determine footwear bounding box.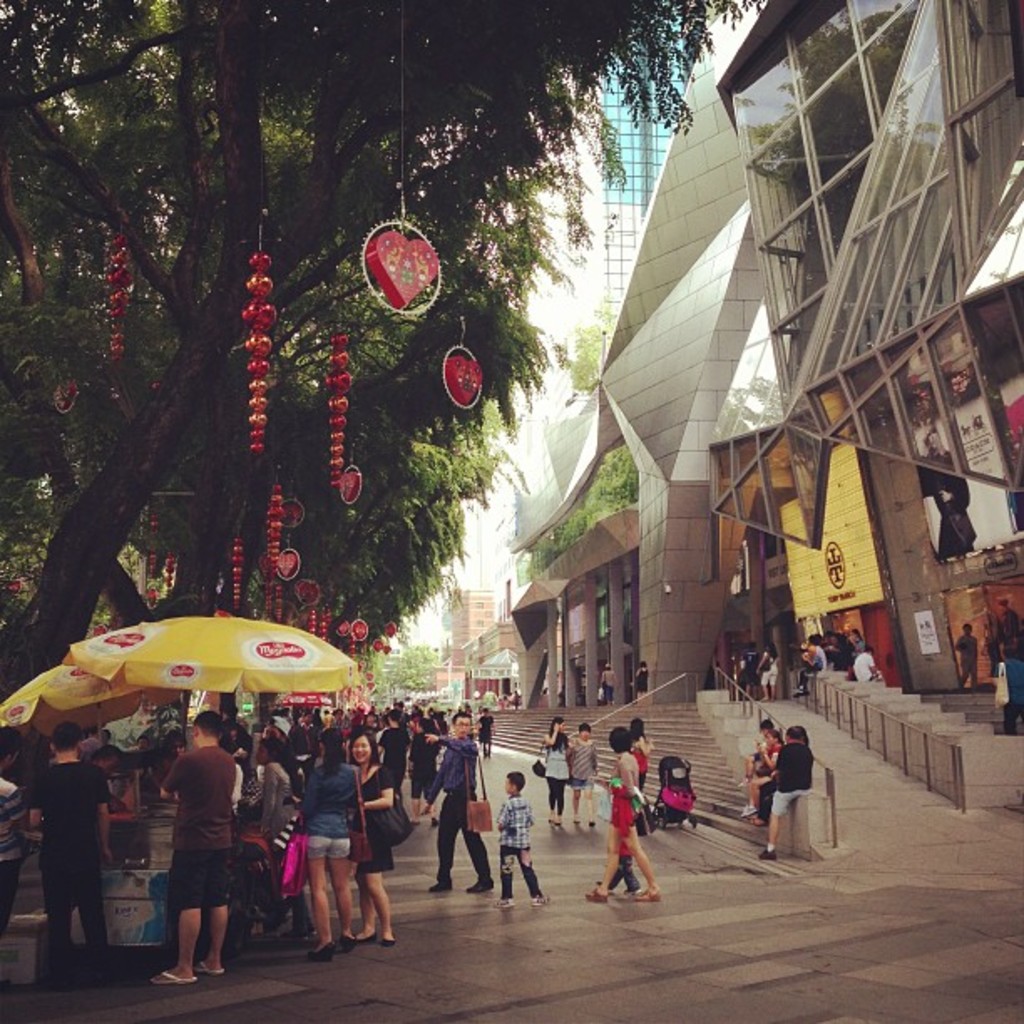
Determined: l=527, t=890, r=552, b=909.
